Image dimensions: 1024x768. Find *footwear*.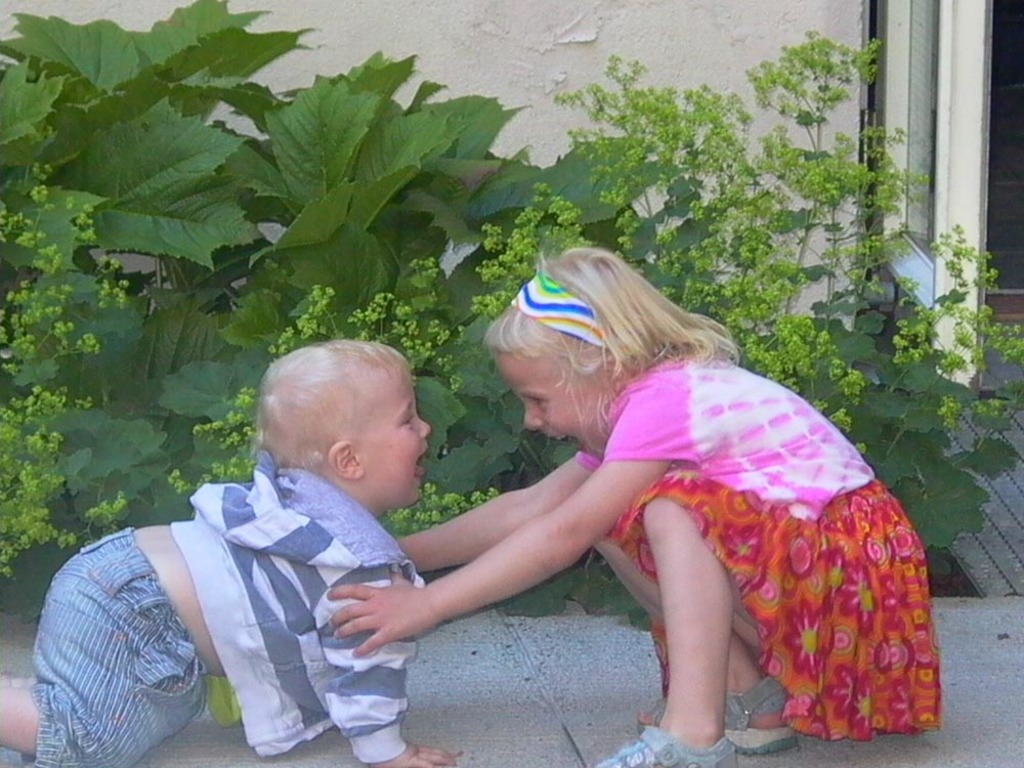
bbox=[587, 721, 741, 767].
